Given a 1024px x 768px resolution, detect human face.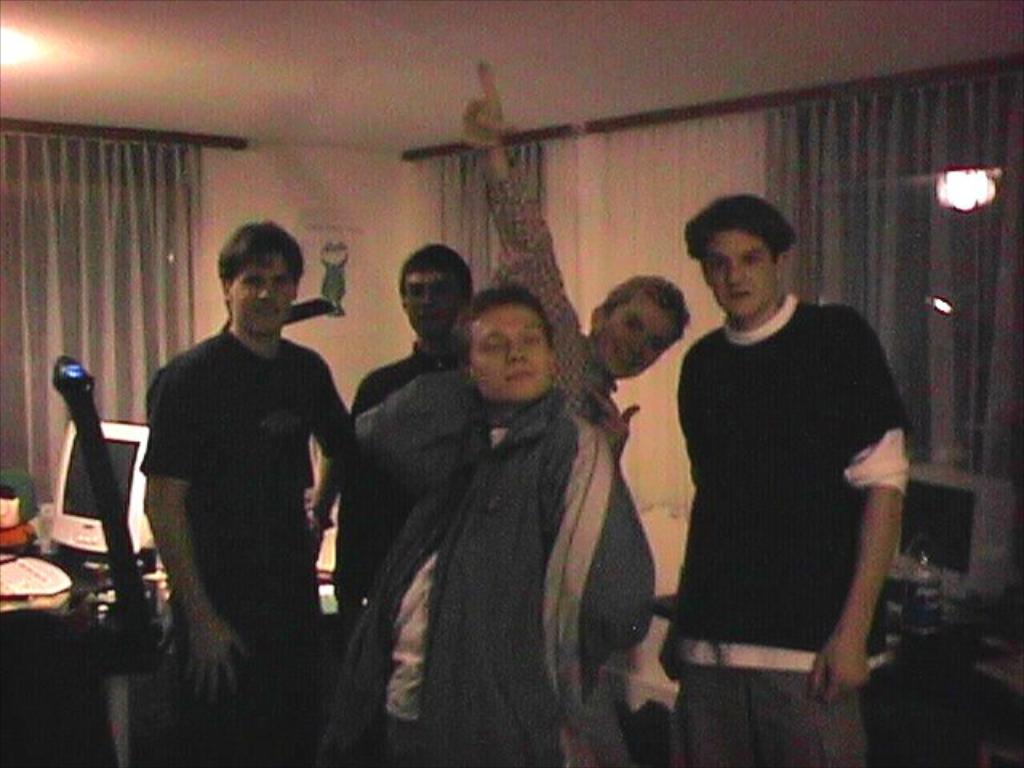
detection(229, 253, 299, 339).
